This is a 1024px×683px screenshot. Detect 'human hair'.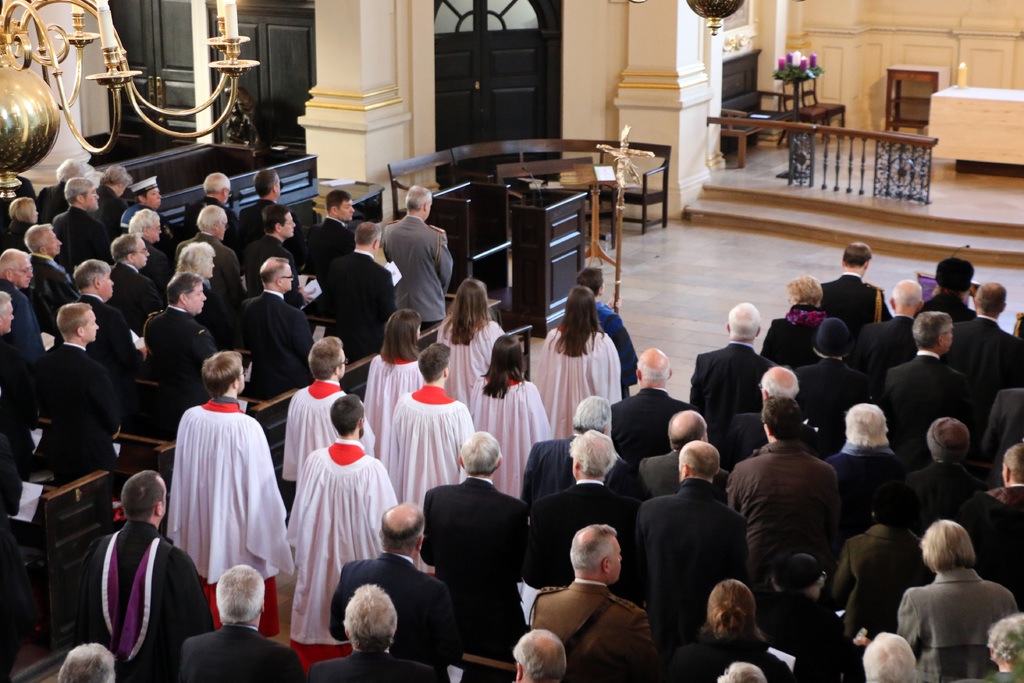
(left=202, top=172, right=229, bottom=195).
